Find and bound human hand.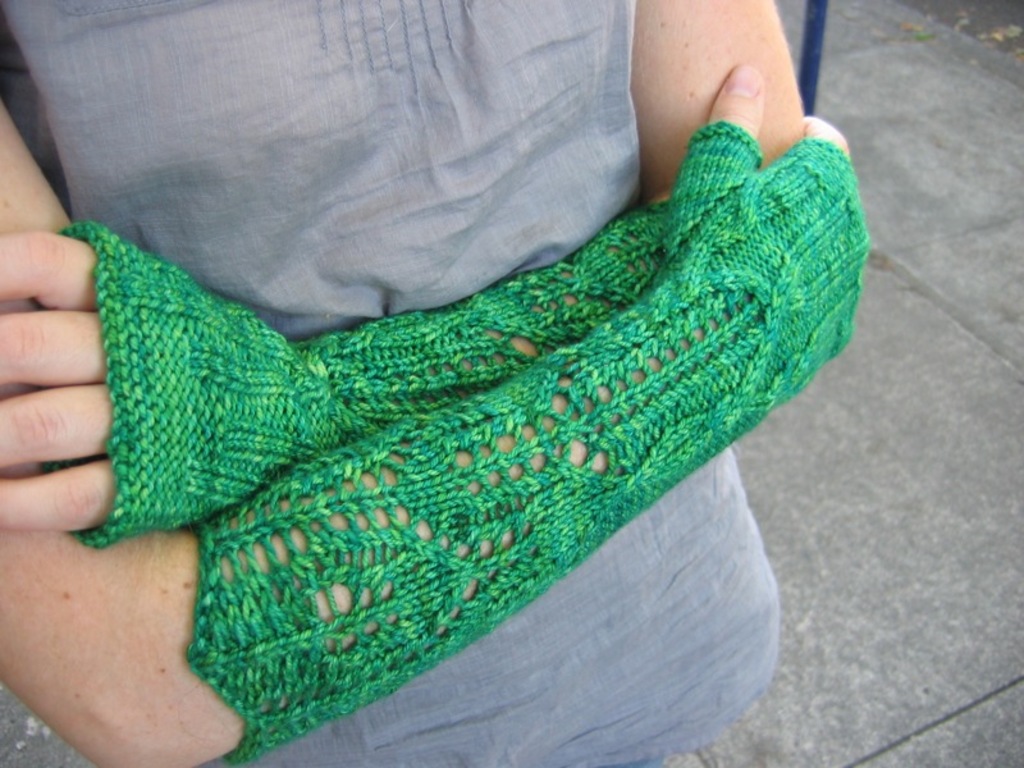
Bound: pyautogui.locateOnScreen(0, 229, 209, 527).
